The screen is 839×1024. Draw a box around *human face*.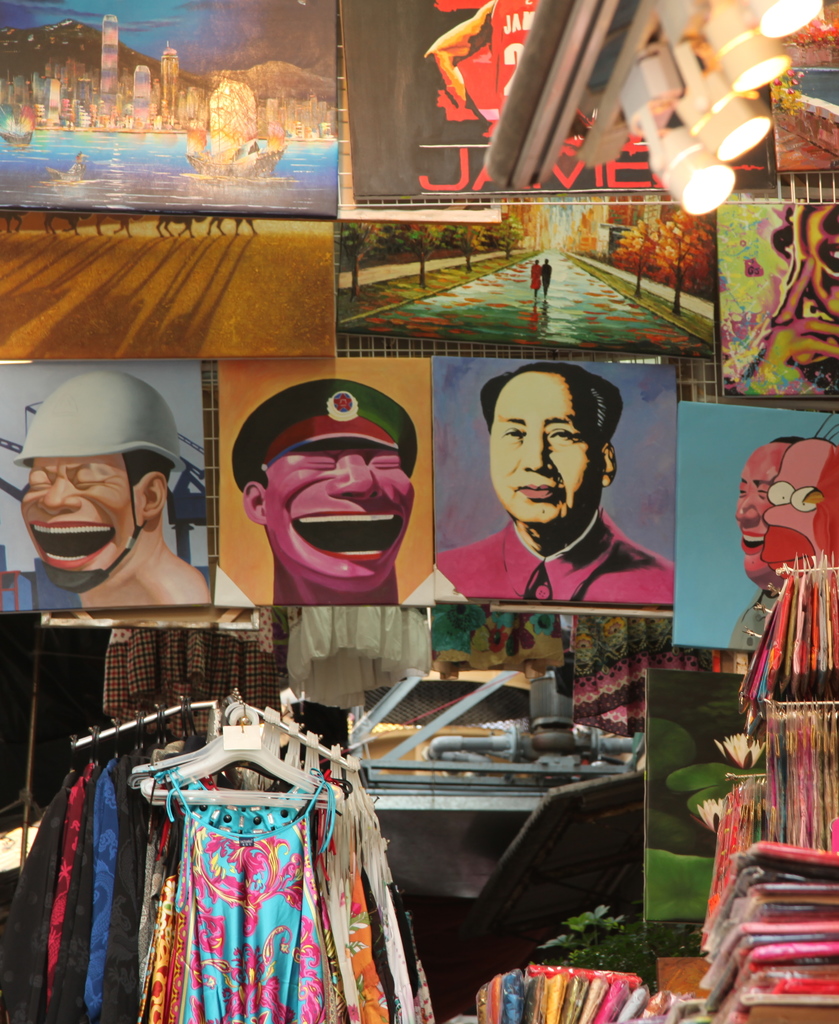
region(490, 377, 601, 524).
